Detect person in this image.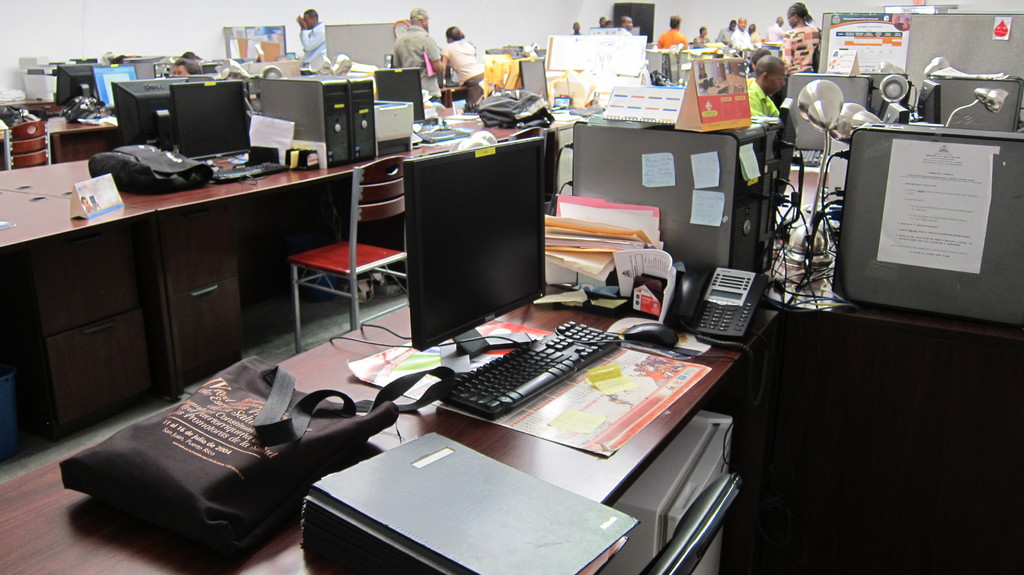
Detection: 695,27,713,48.
